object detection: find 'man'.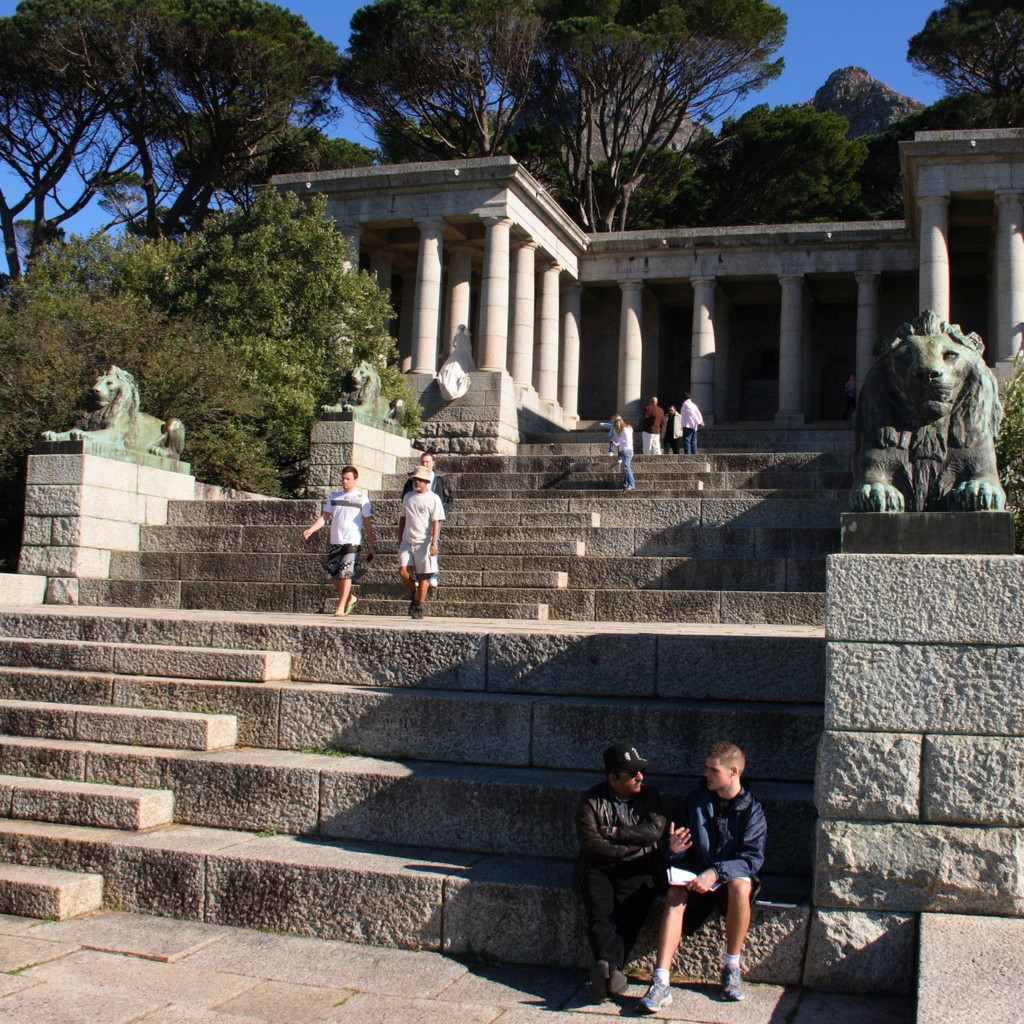
(x1=394, y1=455, x2=446, y2=511).
